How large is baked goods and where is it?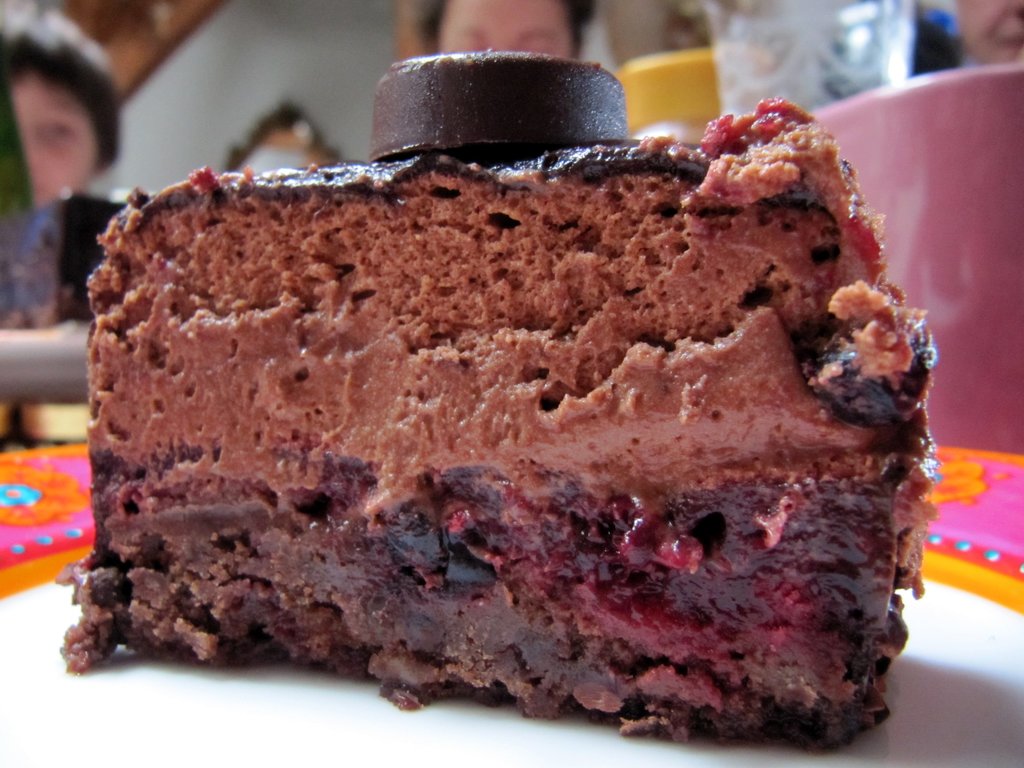
Bounding box: locate(17, 141, 1023, 709).
